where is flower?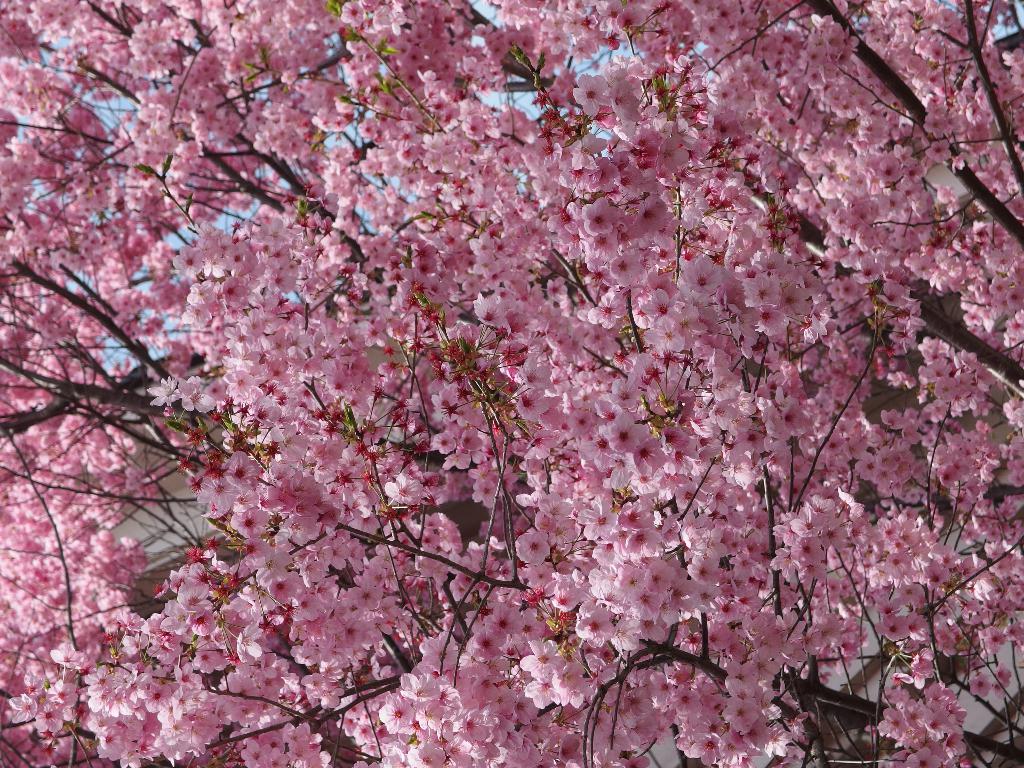
<region>722, 692, 759, 735</region>.
